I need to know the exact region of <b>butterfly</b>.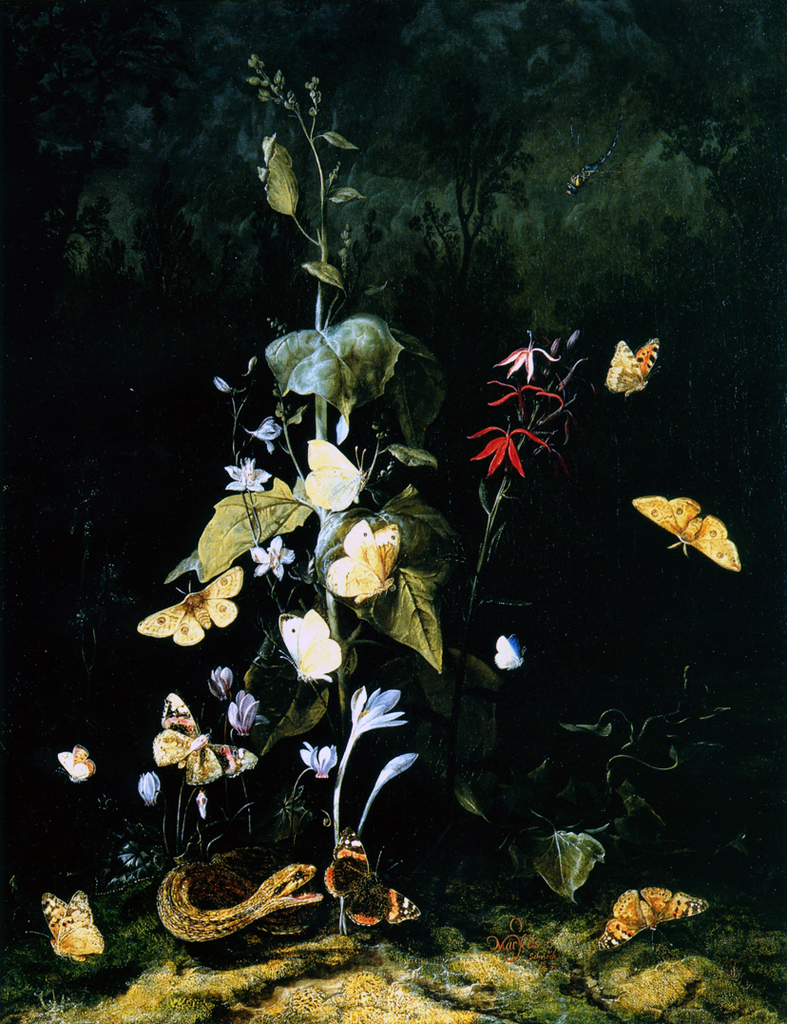
Region: box=[40, 886, 106, 960].
